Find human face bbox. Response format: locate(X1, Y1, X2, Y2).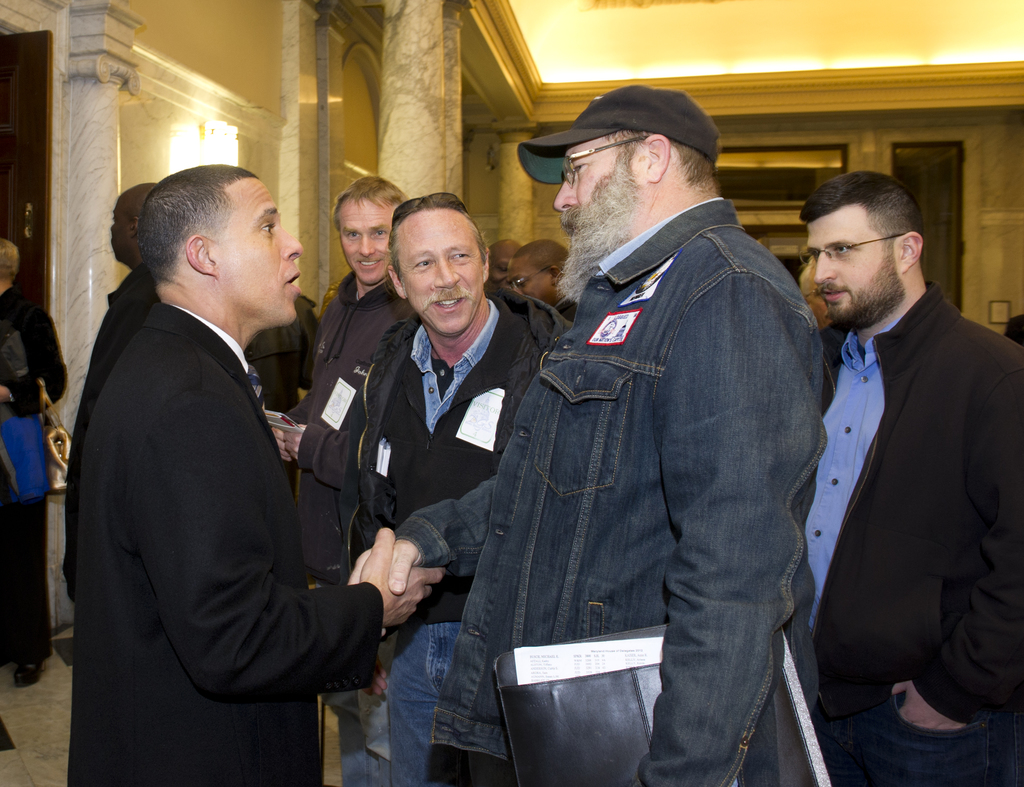
locate(805, 220, 881, 321).
